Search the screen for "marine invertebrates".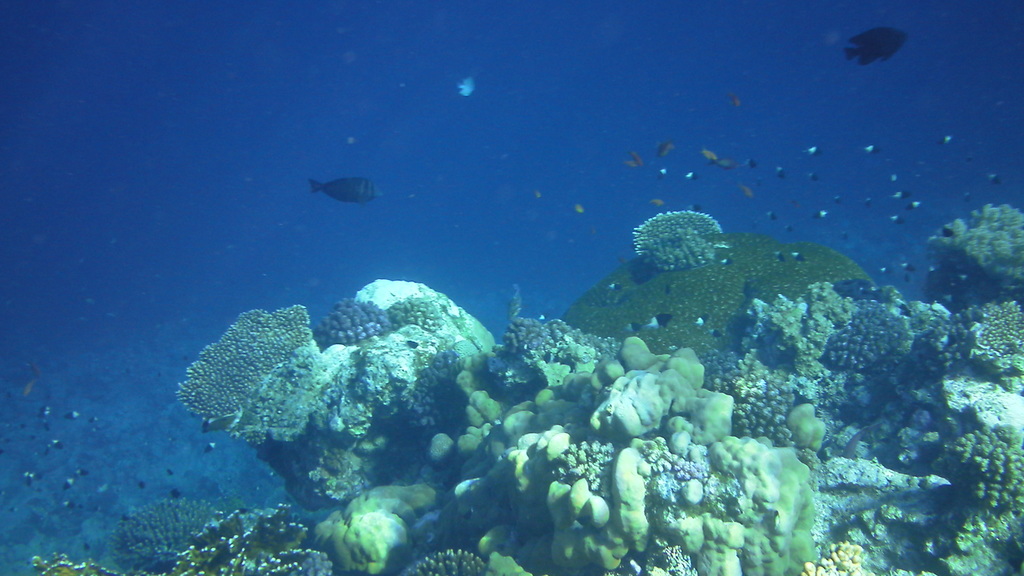
Found at (115,496,230,575).
